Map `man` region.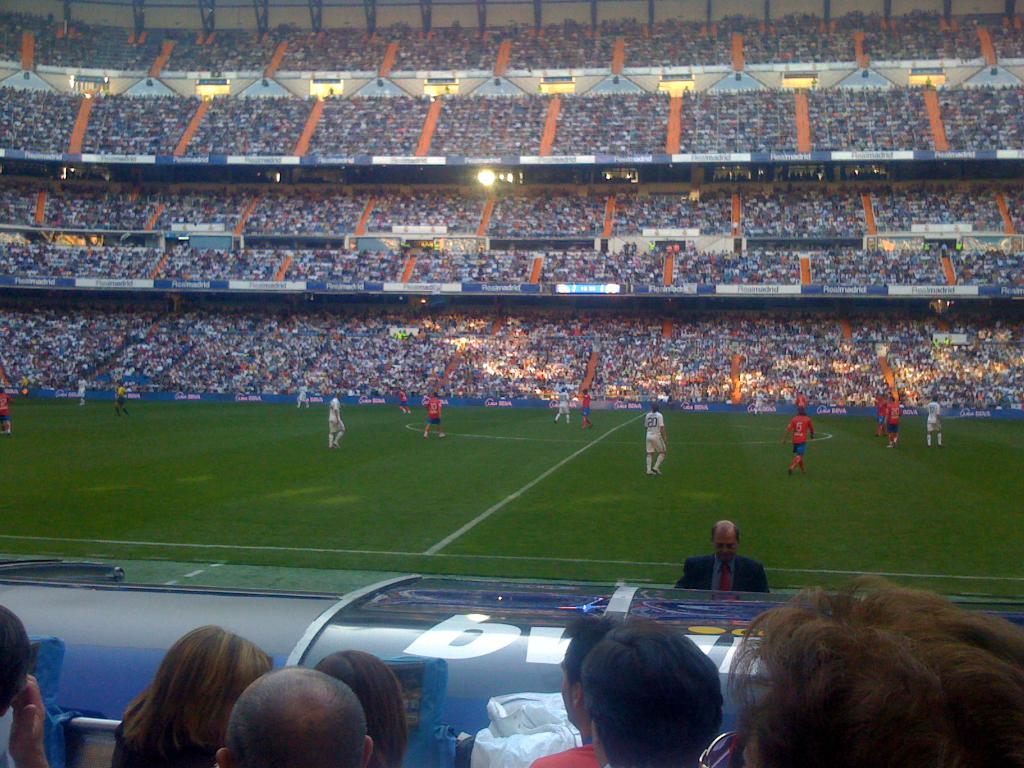
Mapped to {"left": 424, "top": 392, "right": 445, "bottom": 438}.
